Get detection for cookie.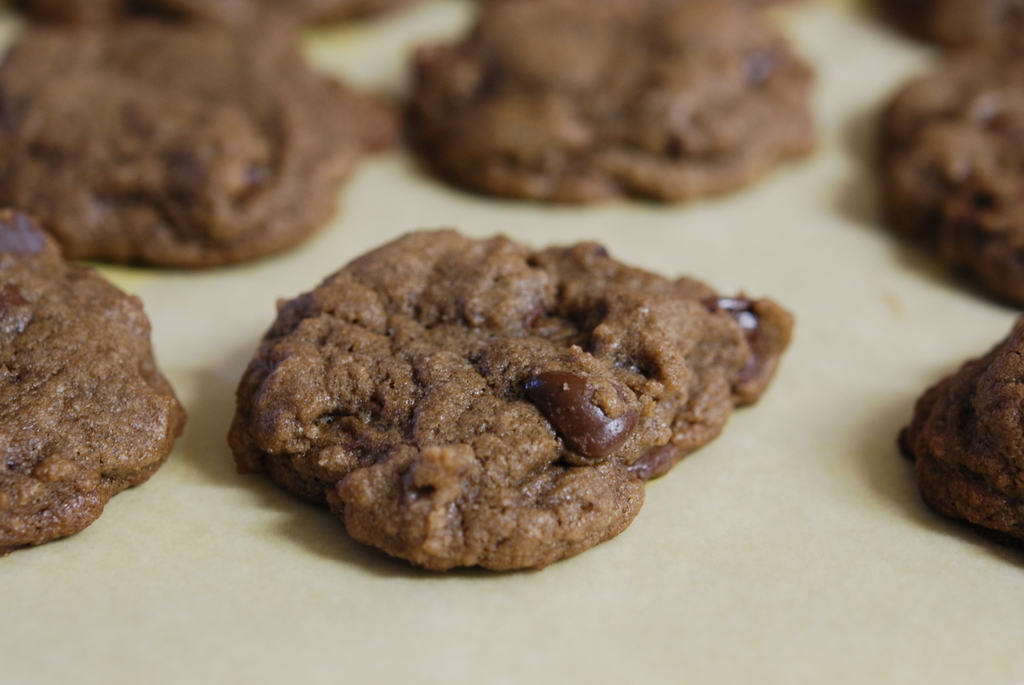
Detection: select_region(874, 48, 1021, 310).
